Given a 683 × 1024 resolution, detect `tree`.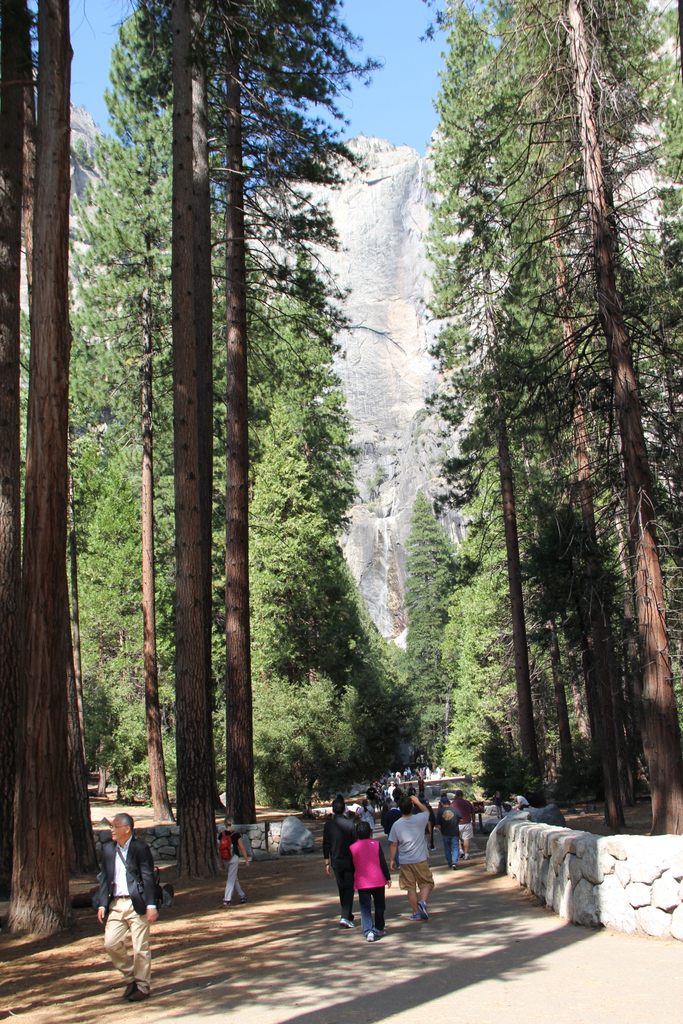
left=0, top=0, right=108, bottom=954.
